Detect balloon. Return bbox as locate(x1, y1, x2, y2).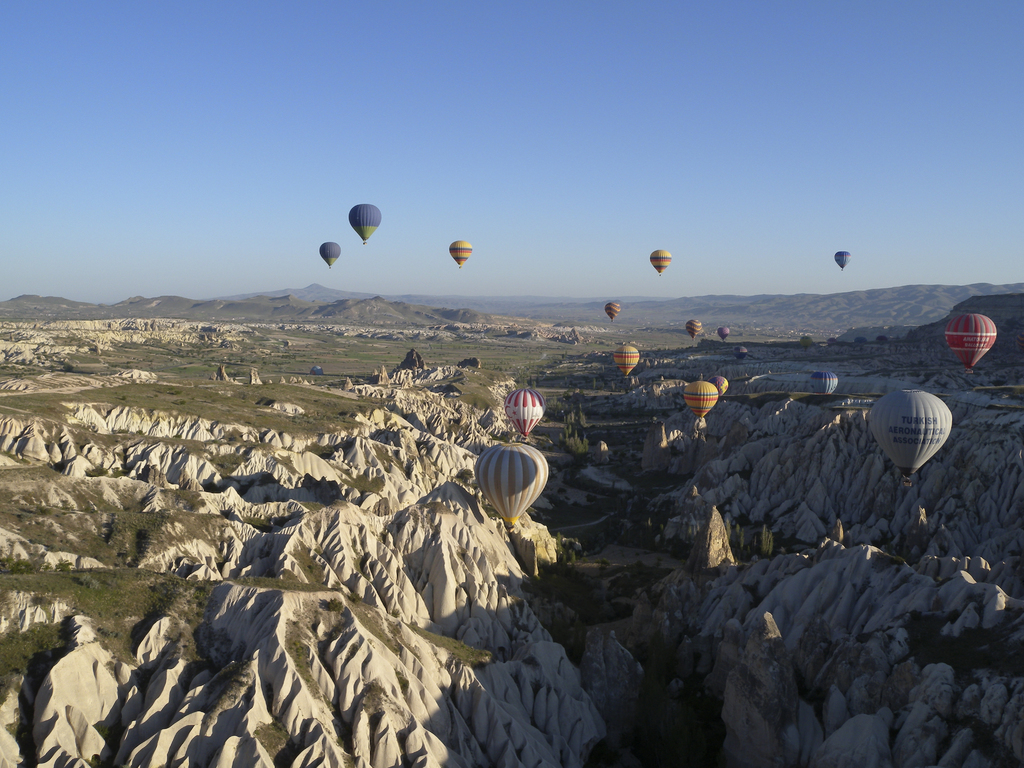
locate(678, 378, 719, 418).
